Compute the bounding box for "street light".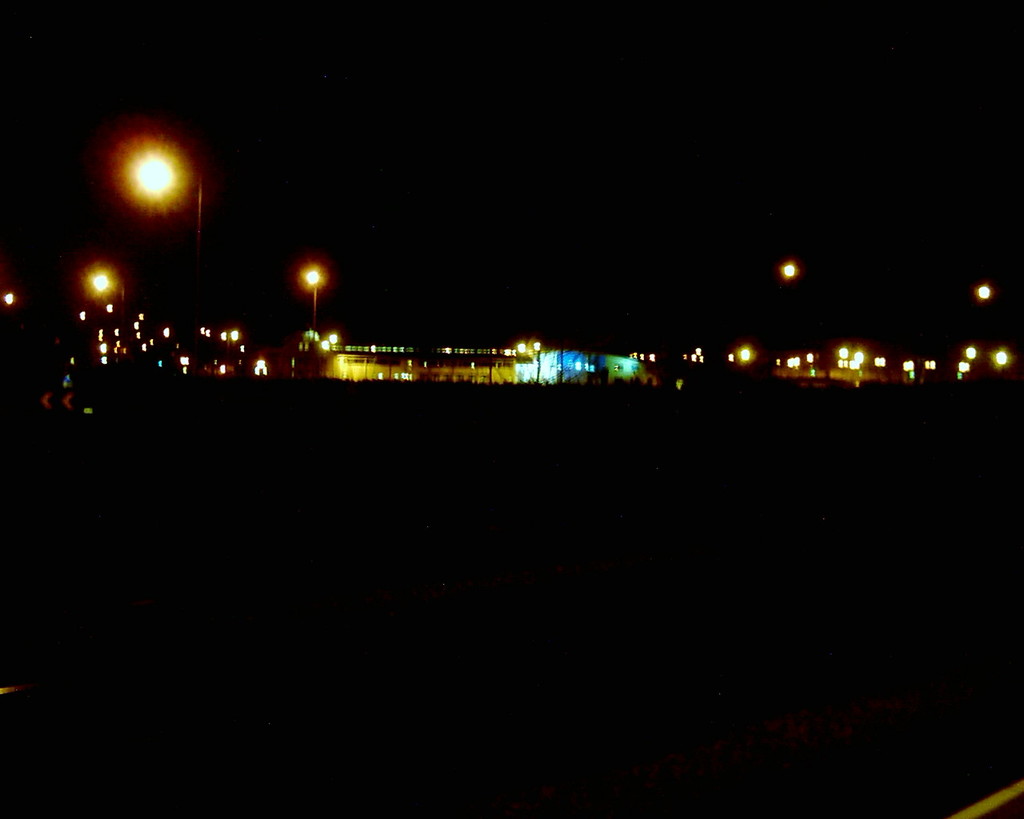
(858,346,866,362).
